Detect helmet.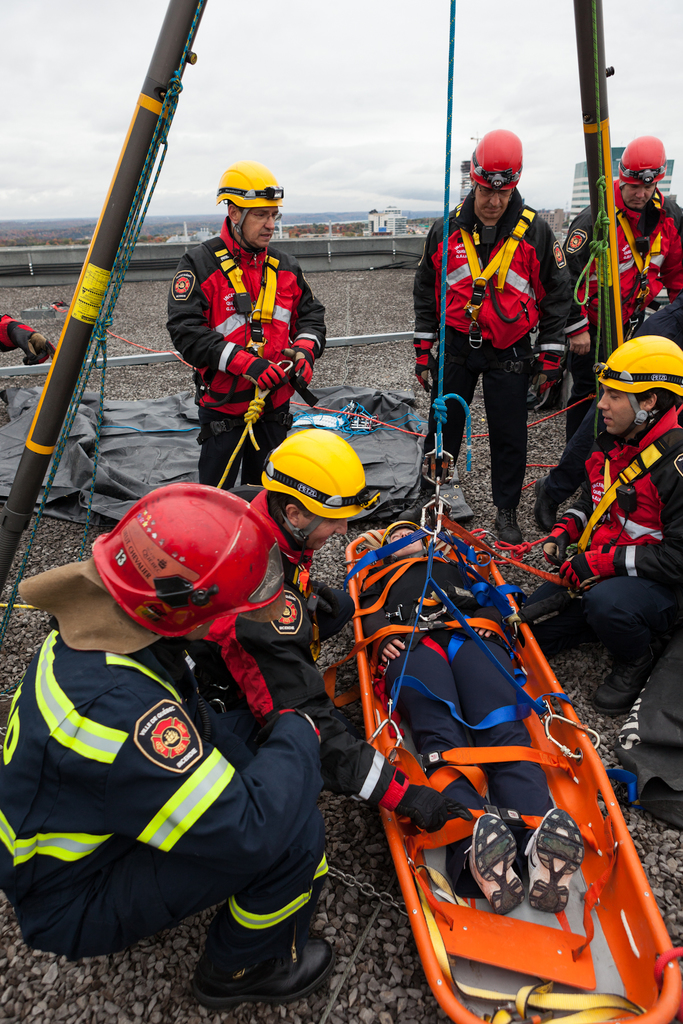
Detected at 468 127 521 195.
